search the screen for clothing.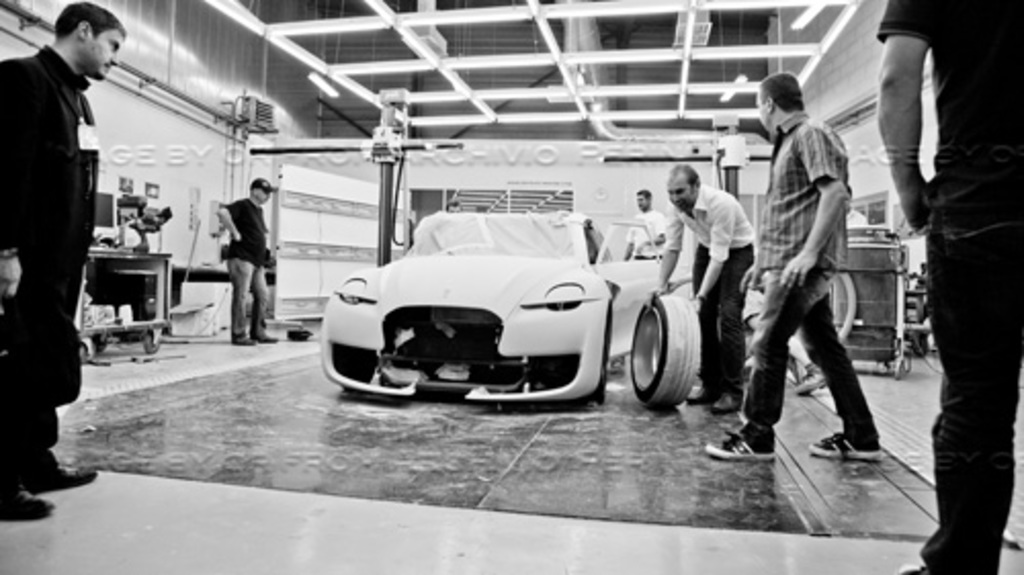
Found at region(760, 117, 864, 284).
